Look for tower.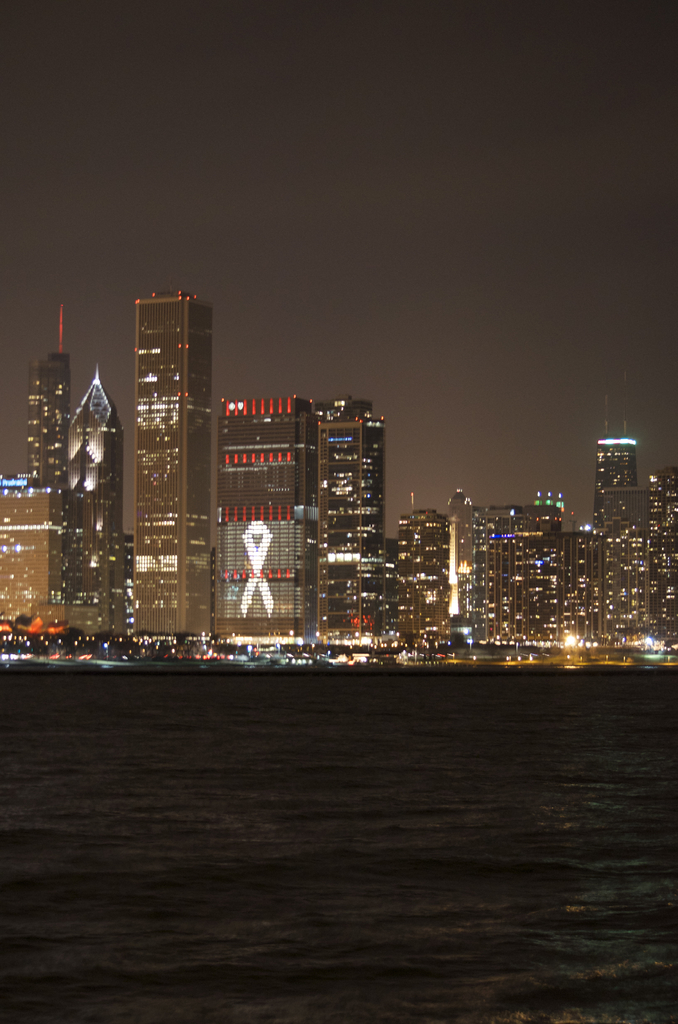
Found: rect(133, 284, 209, 632).
